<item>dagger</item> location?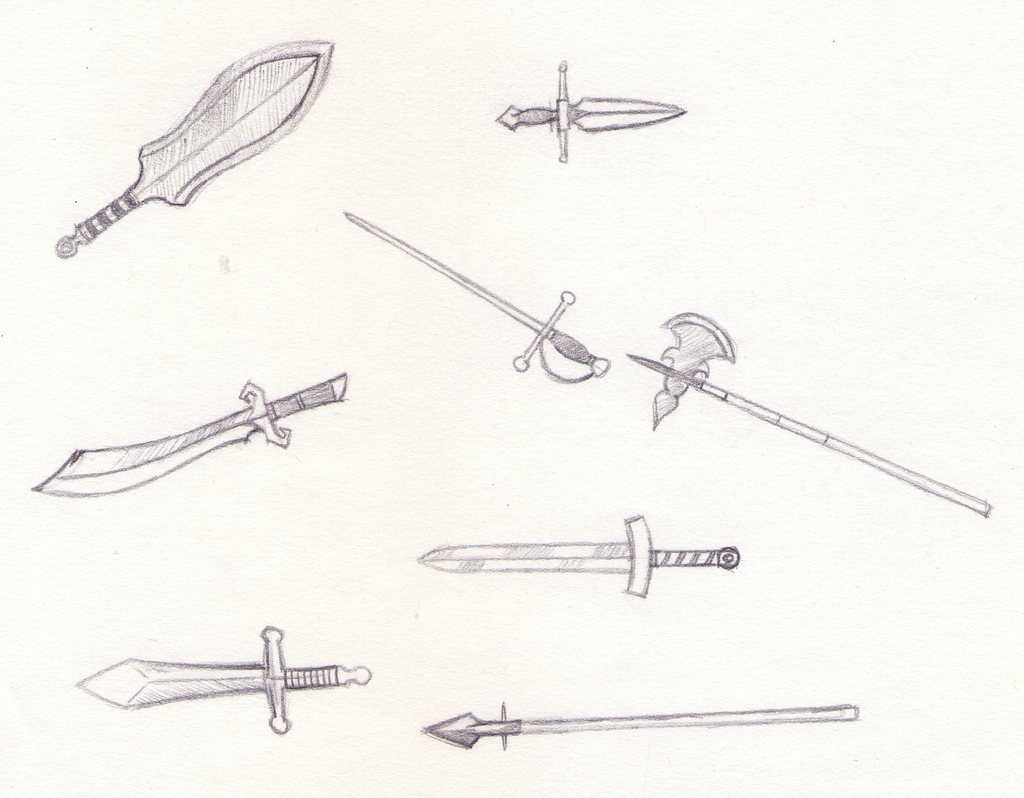
select_region(338, 212, 608, 383)
